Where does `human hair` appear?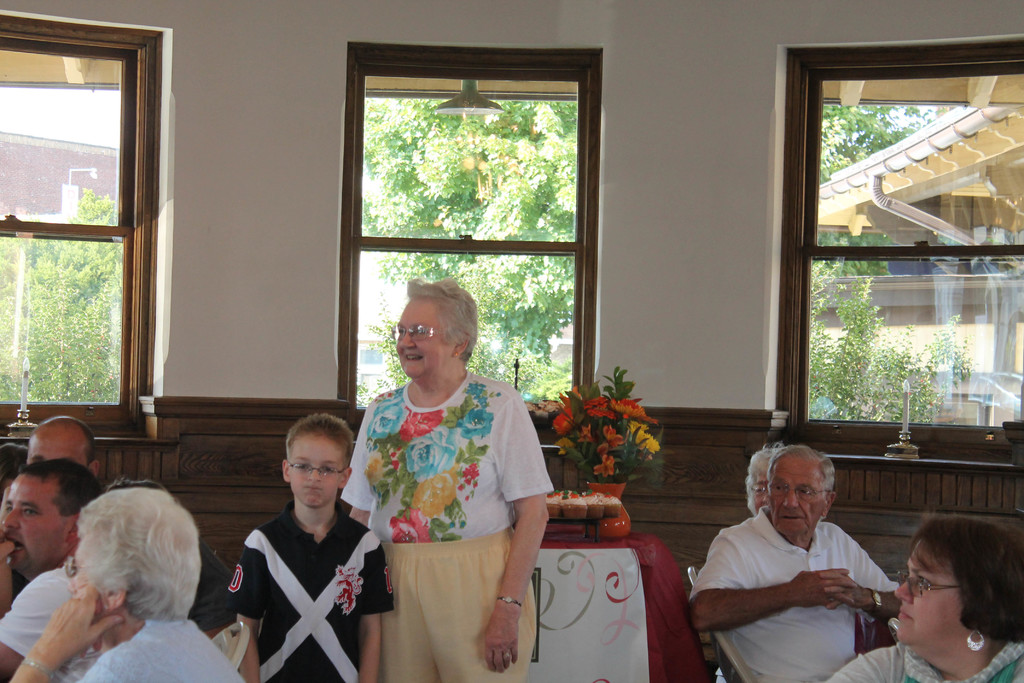
Appears at BBox(36, 416, 99, 470).
